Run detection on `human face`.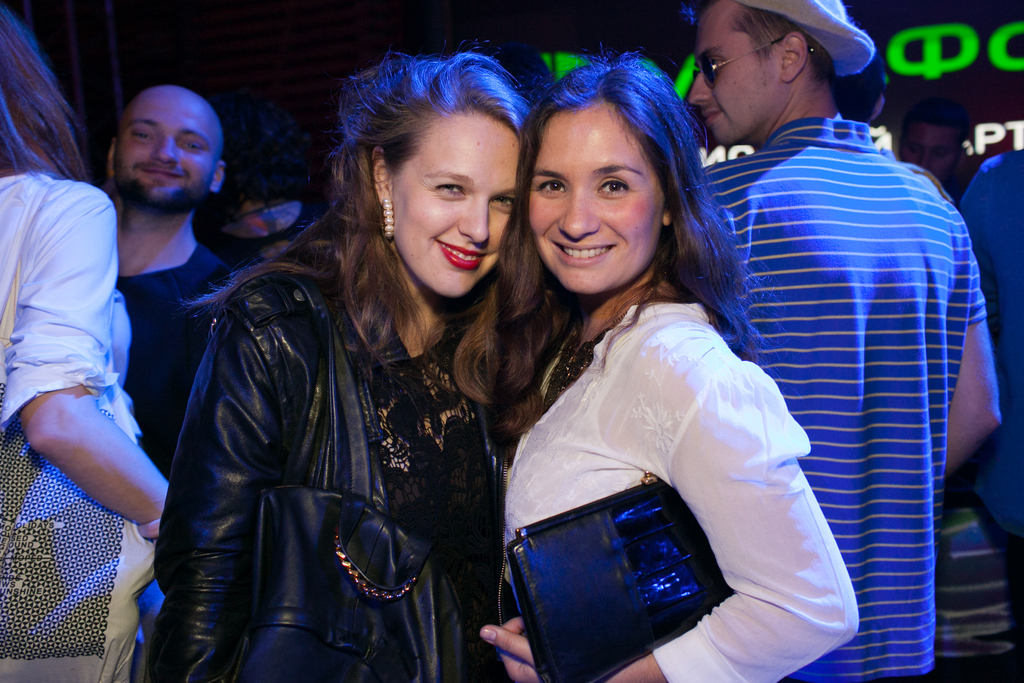
Result: (684,1,782,138).
